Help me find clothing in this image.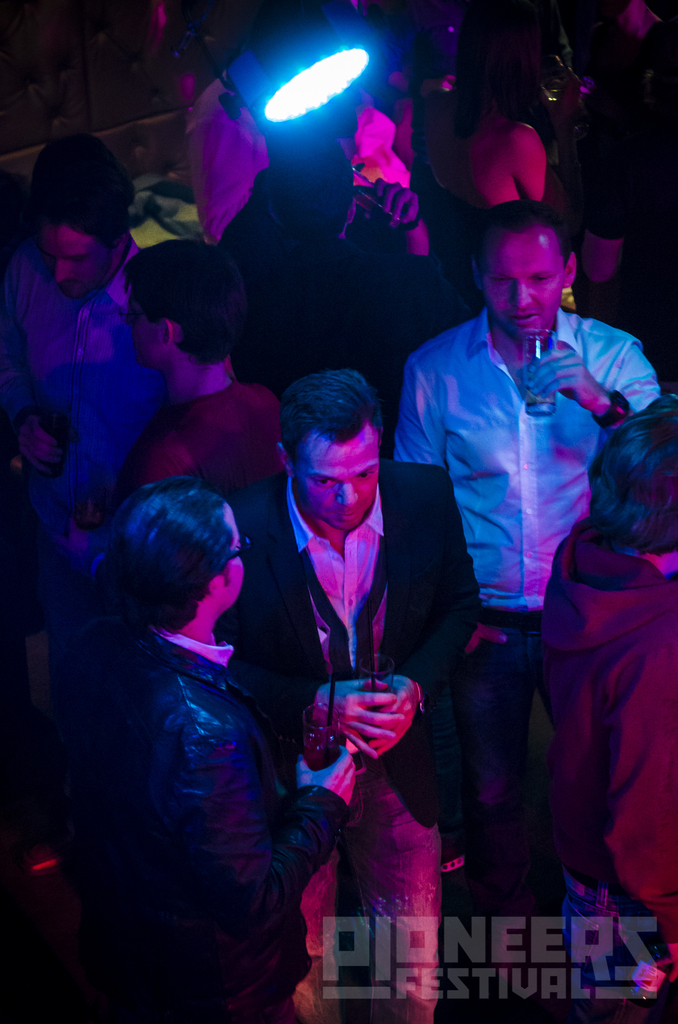
Found it: crop(46, 515, 348, 1023).
